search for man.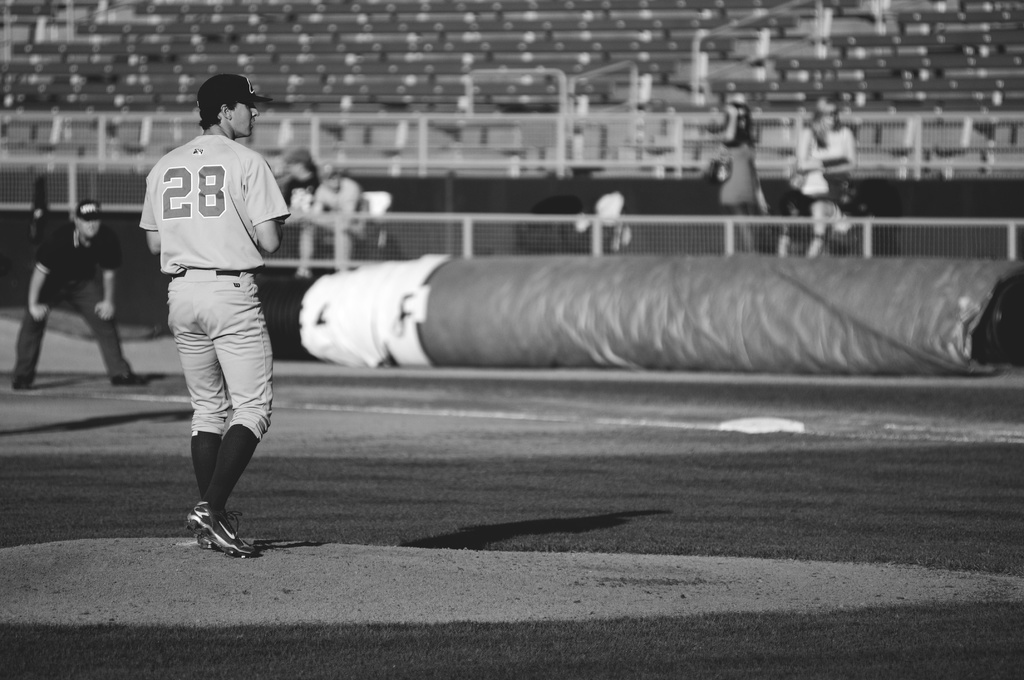
Found at 10:185:154:393.
